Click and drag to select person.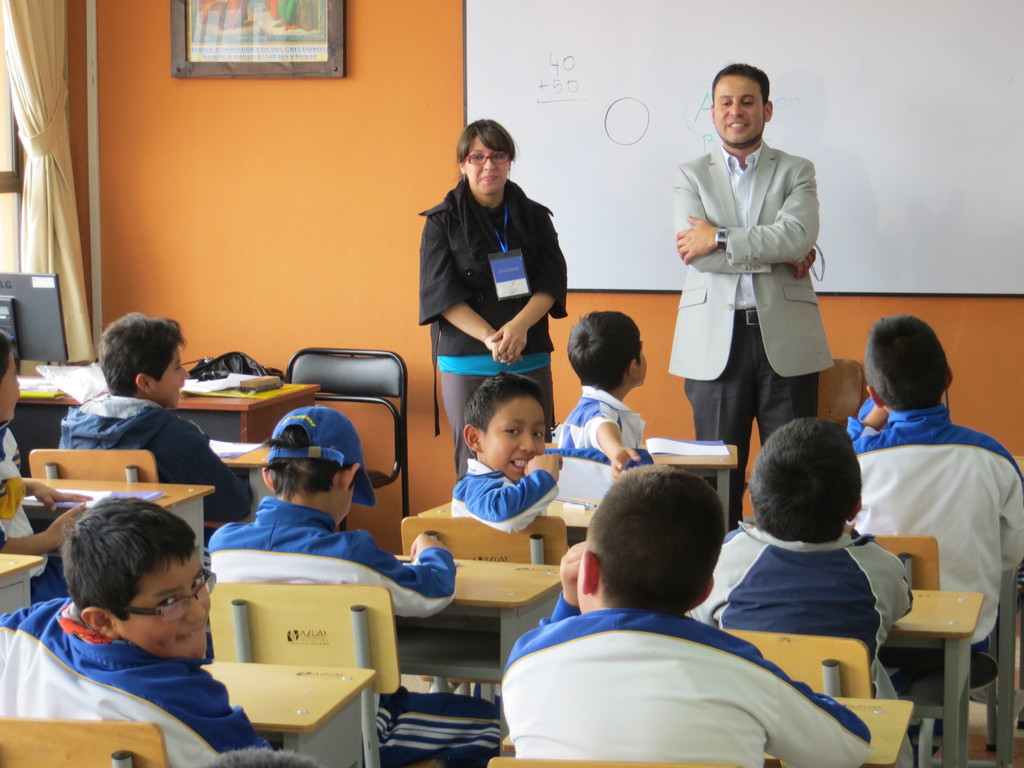
Selection: 846 308 1023 675.
